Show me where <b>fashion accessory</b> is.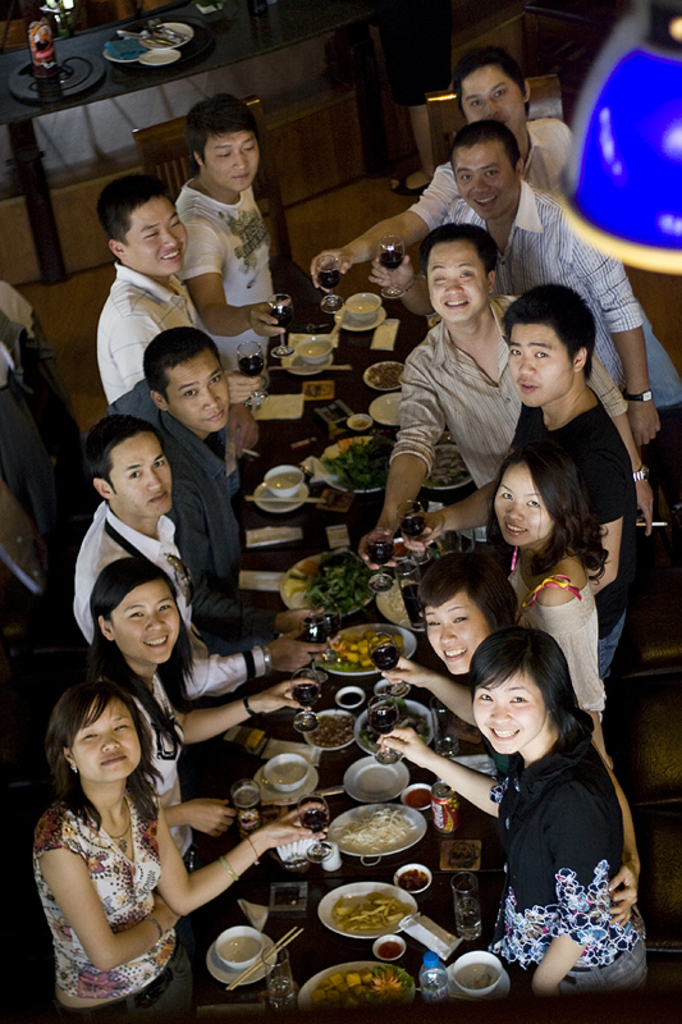
<b>fashion accessory</b> is at bbox=[148, 915, 165, 938].
